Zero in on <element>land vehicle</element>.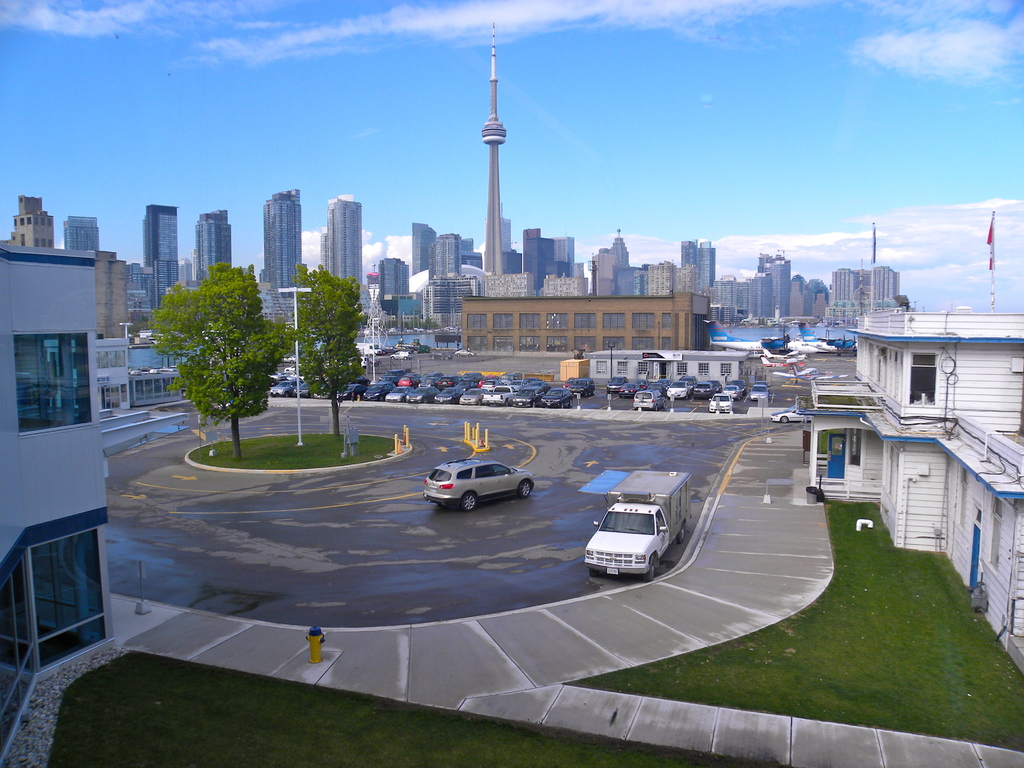
Zeroed in: [left=440, top=373, right=462, bottom=388].
